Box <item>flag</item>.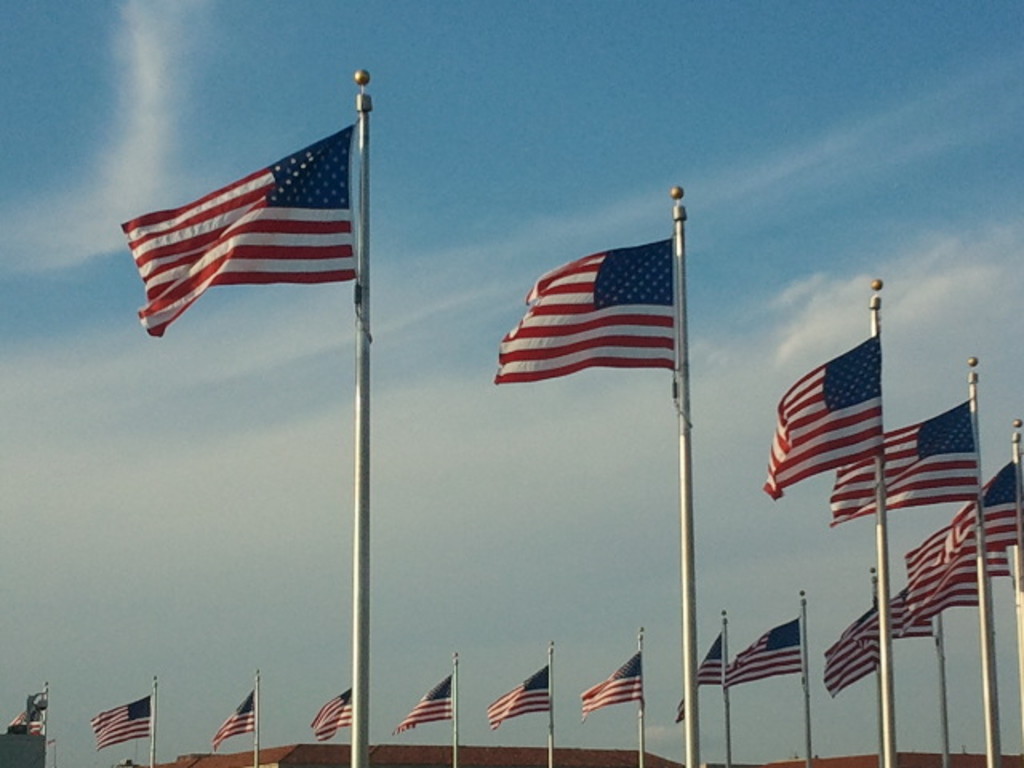
(x1=3, y1=693, x2=50, y2=739).
